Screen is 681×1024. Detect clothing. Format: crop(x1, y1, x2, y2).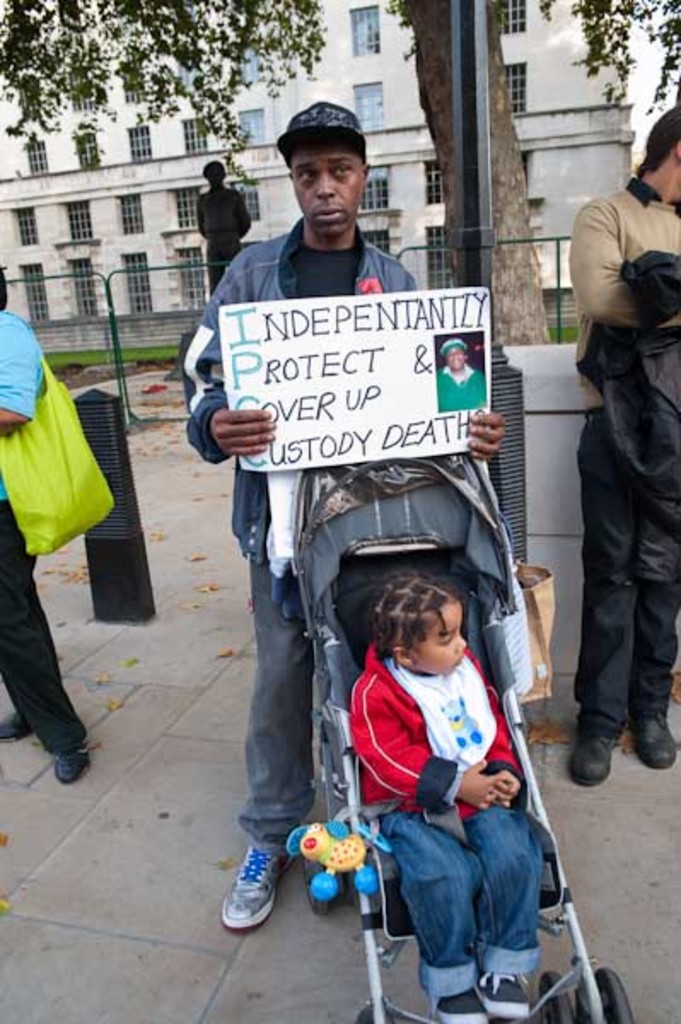
crop(573, 155, 679, 748).
